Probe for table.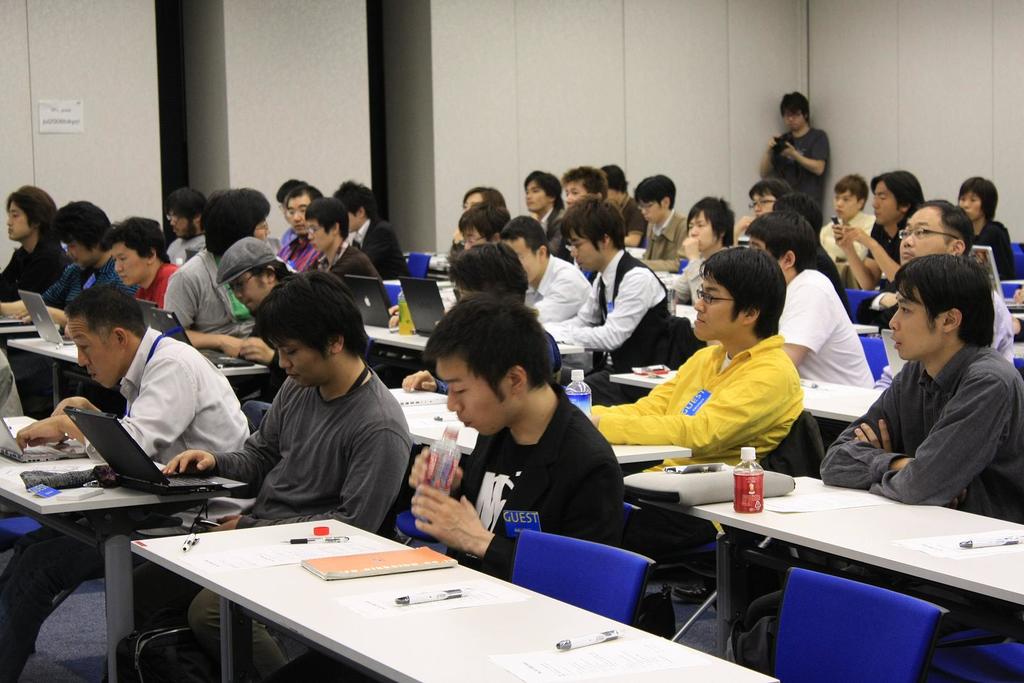
Probe result: {"left": 621, "top": 451, "right": 1016, "bottom": 677}.
